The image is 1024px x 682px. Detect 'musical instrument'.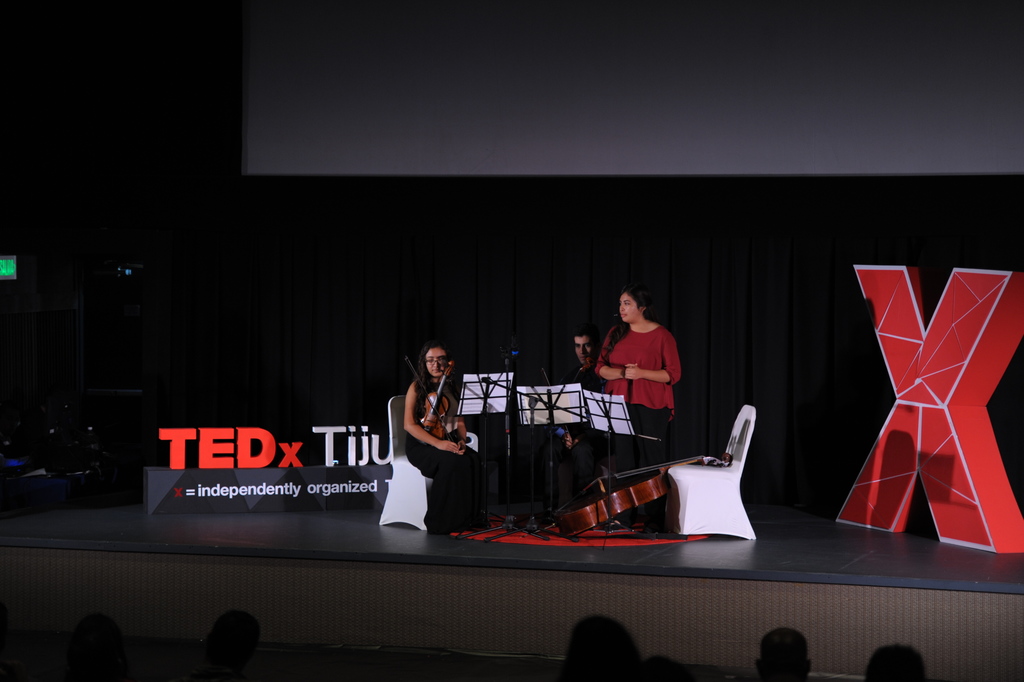
Detection: bbox(401, 357, 476, 451).
